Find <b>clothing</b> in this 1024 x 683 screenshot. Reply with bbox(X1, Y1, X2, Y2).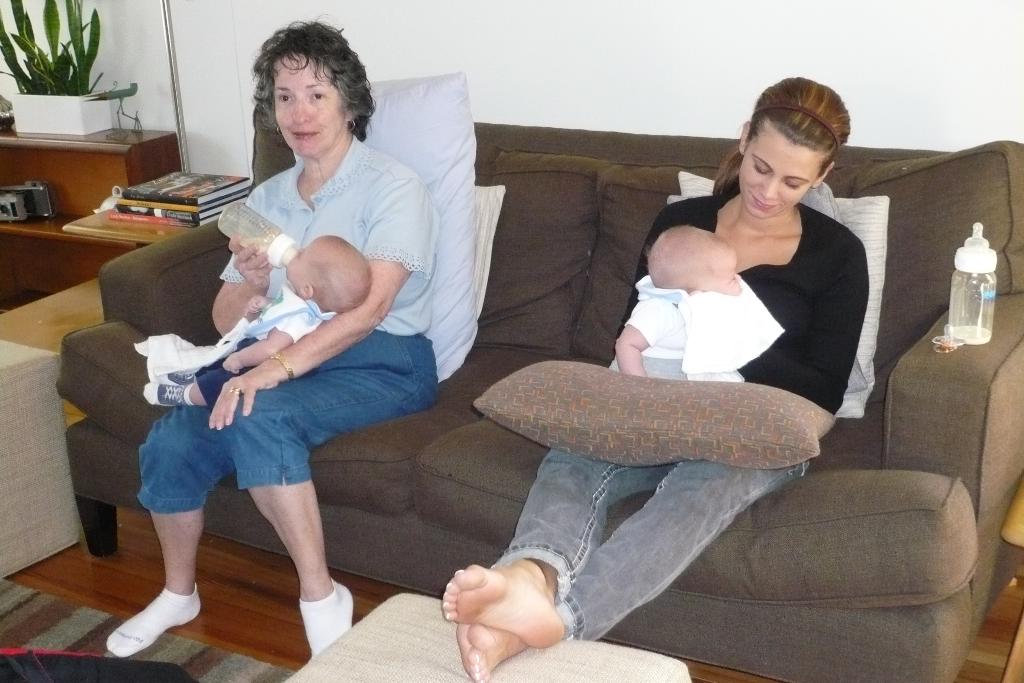
bbox(134, 128, 447, 516).
